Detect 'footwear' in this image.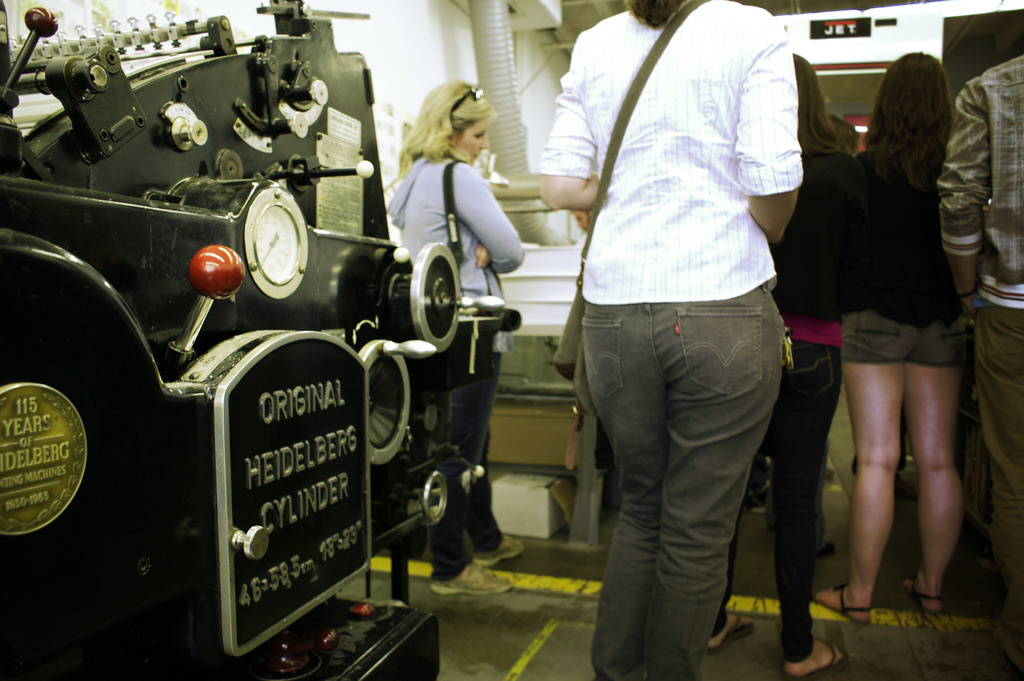
Detection: x1=909 y1=580 x2=945 y2=616.
